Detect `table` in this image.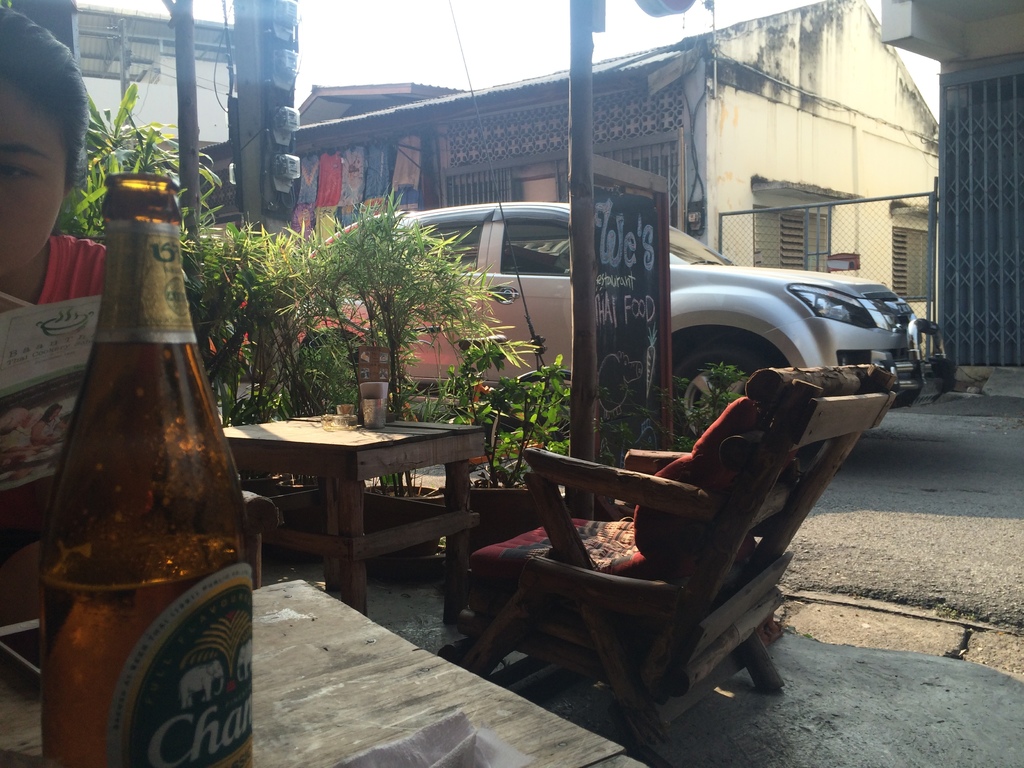
Detection: bbox=(0, 577, 652, 767).
